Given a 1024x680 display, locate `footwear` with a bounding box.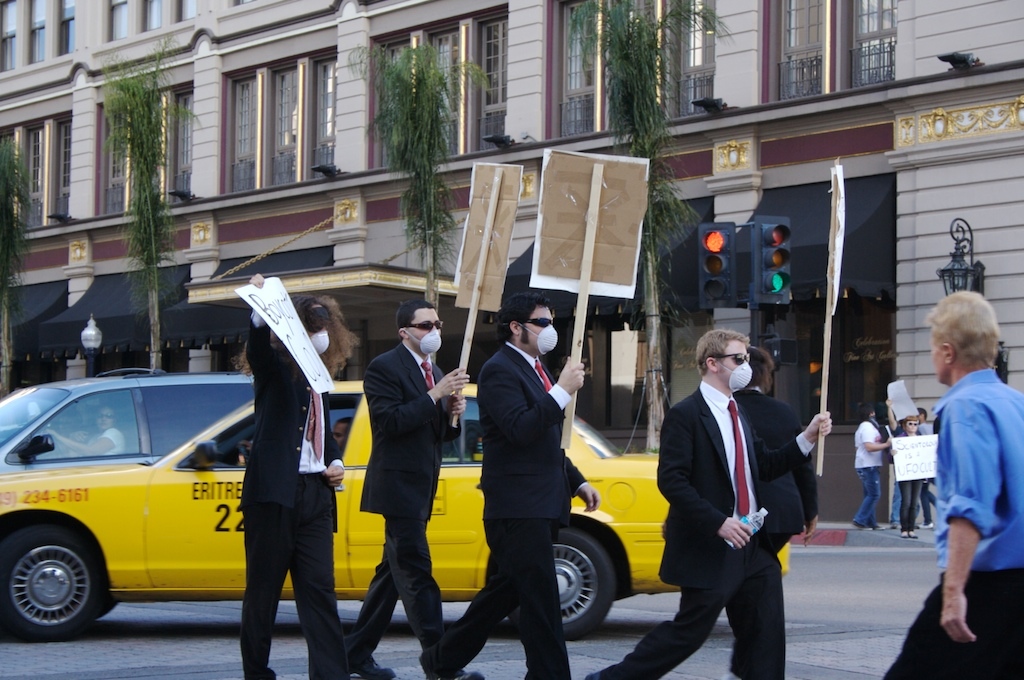
Located: 416,637,456,678.
